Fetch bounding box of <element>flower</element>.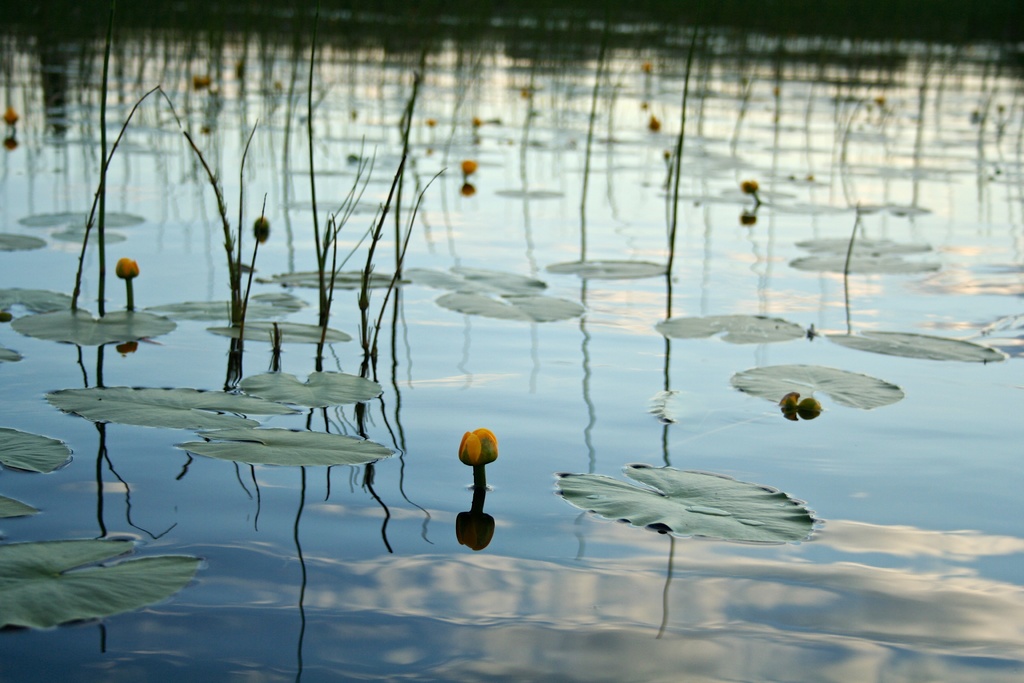
Bbox: <bbox>115, 256, 141, 283</bbox>.
